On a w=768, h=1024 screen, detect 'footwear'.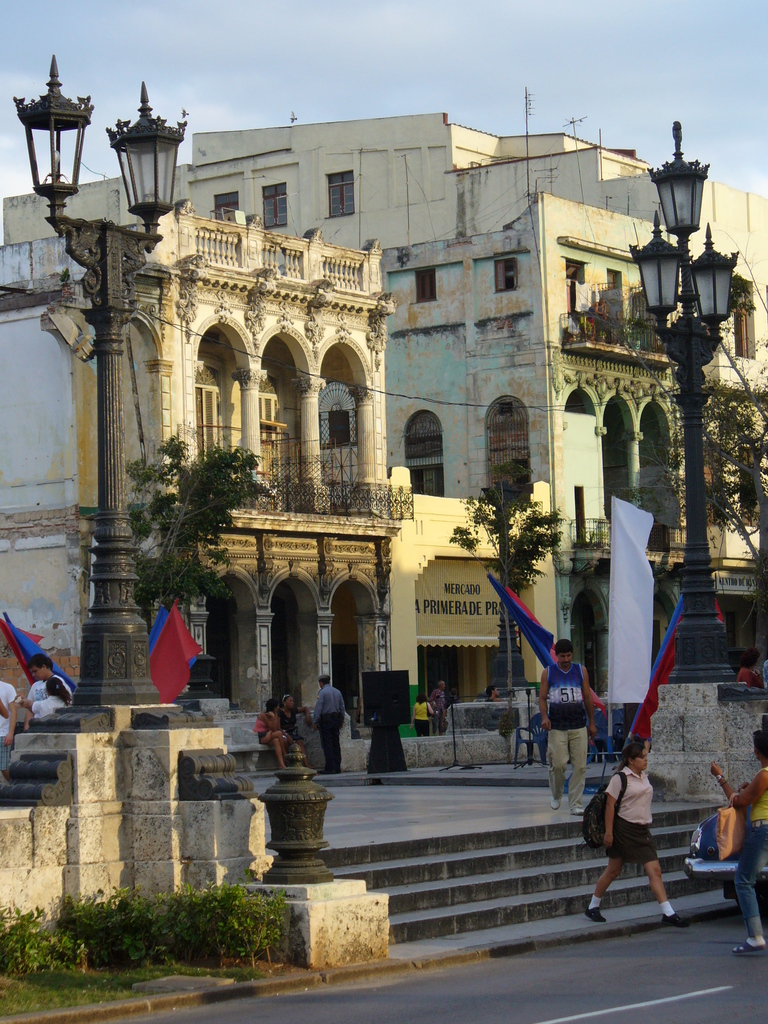
321,769,335,774.
